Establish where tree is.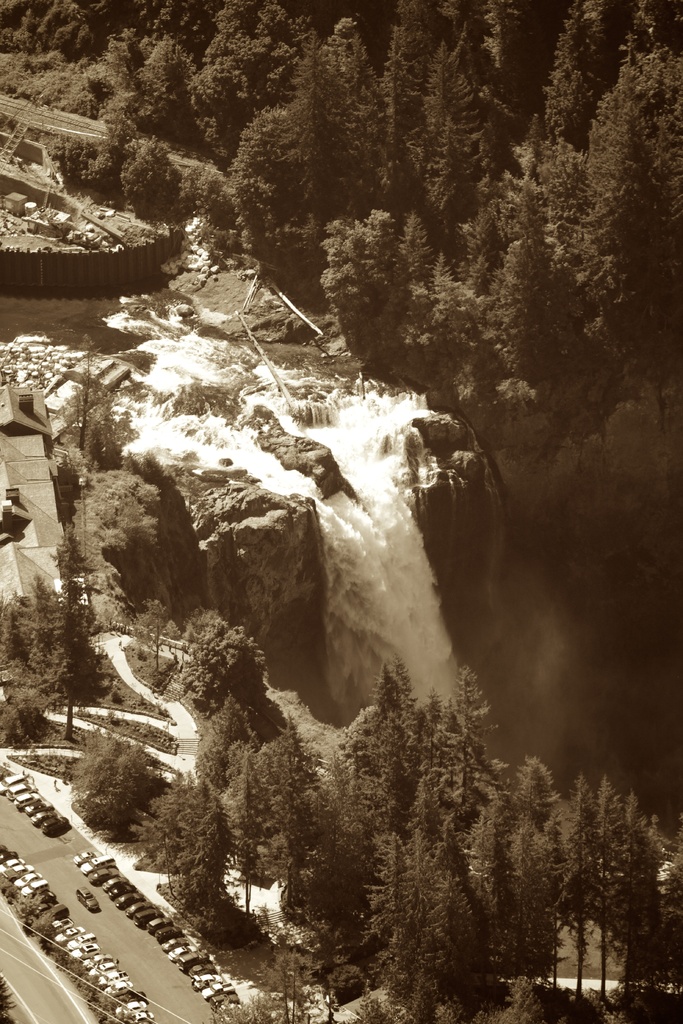
Established at (134,598,174,671).
